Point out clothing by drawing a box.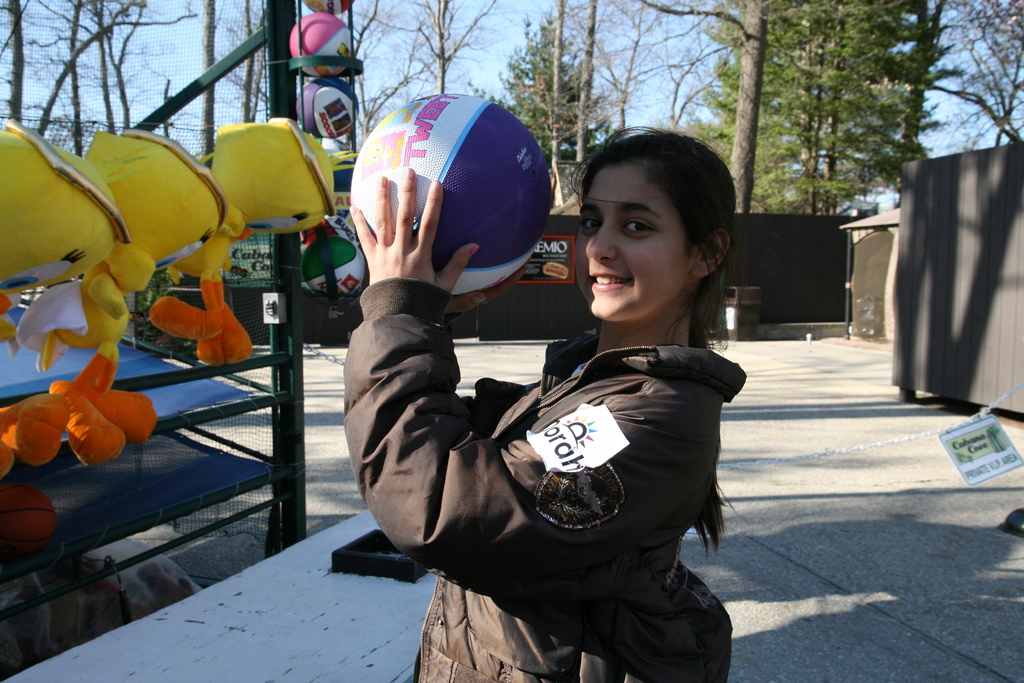
left=338, top=235, right=753, bottom=649.
